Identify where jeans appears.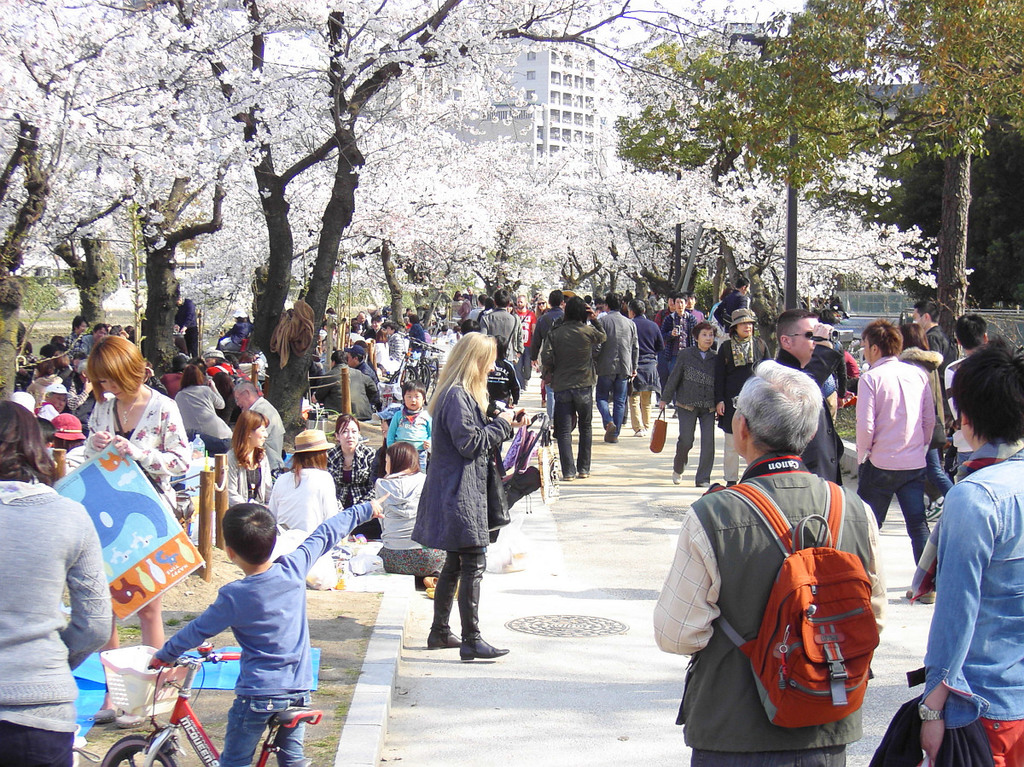
Appears at bbox(596, 370, 628, 427).
